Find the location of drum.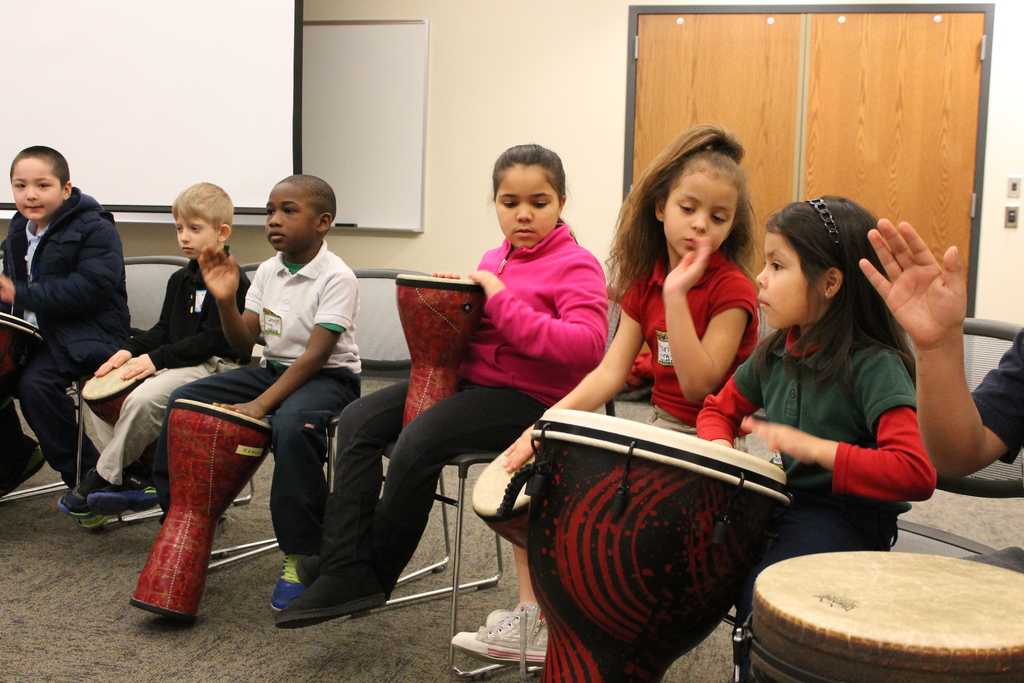
Location: pyautogui.locateOnScreen(524, 404, 787, 682).
